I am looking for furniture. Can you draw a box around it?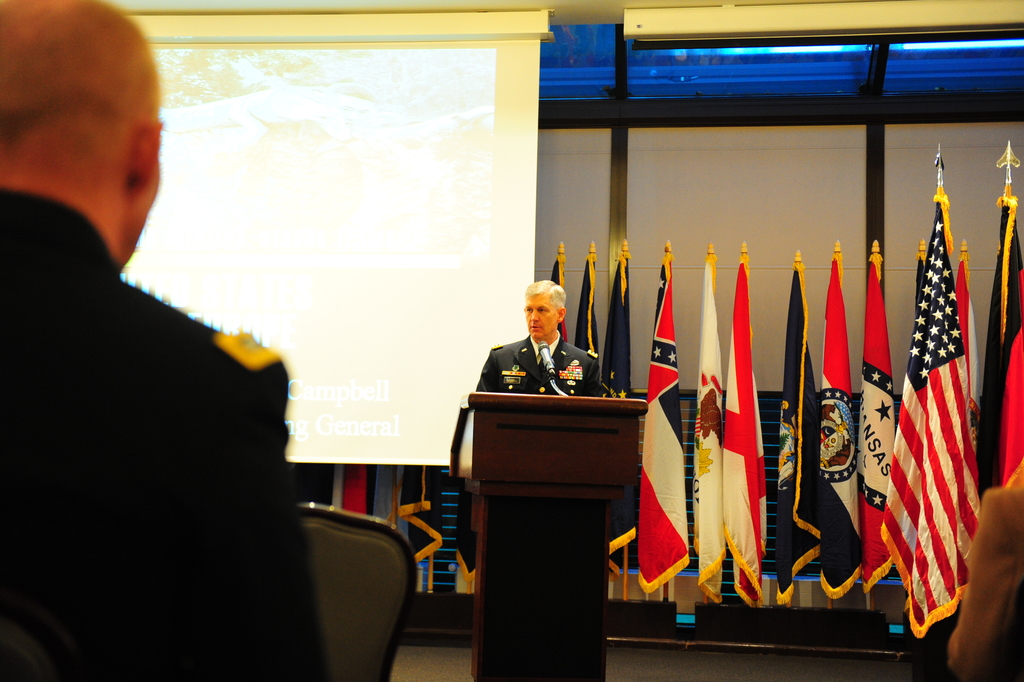
Sure, the bounding box is Rect(299, 498, 418, 681).
